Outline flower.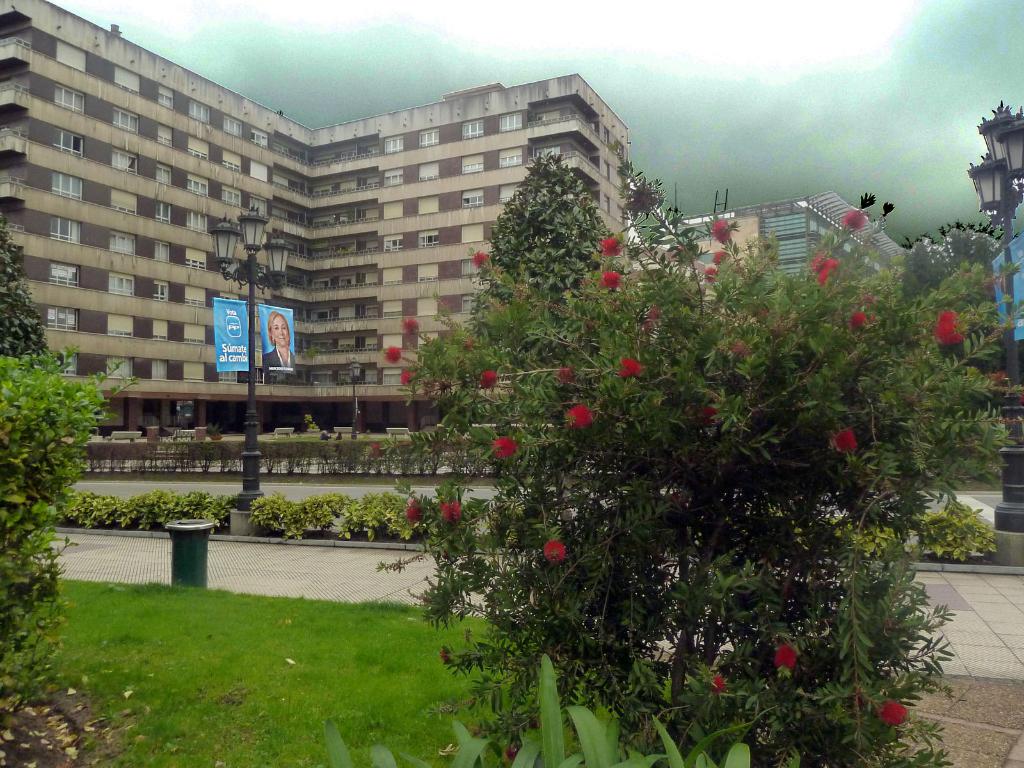
Outline: 815, 253, 838, 282.
